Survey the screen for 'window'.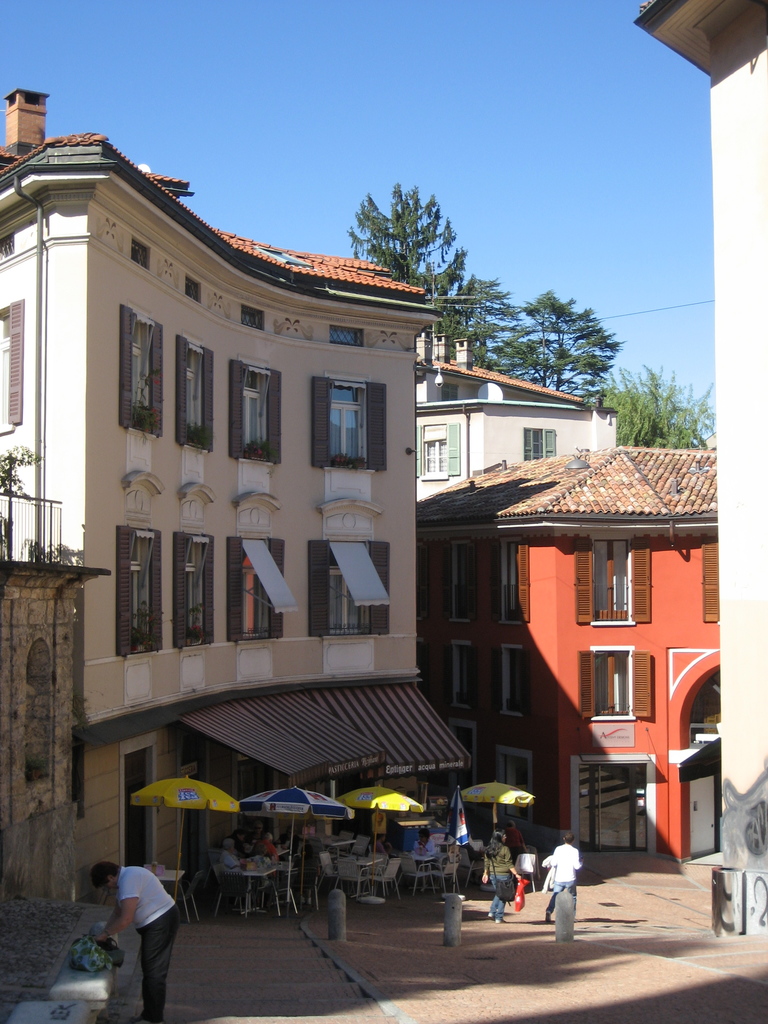
Survey found: pyautogui.locateOnScreen(574, 537, 652, 623).
